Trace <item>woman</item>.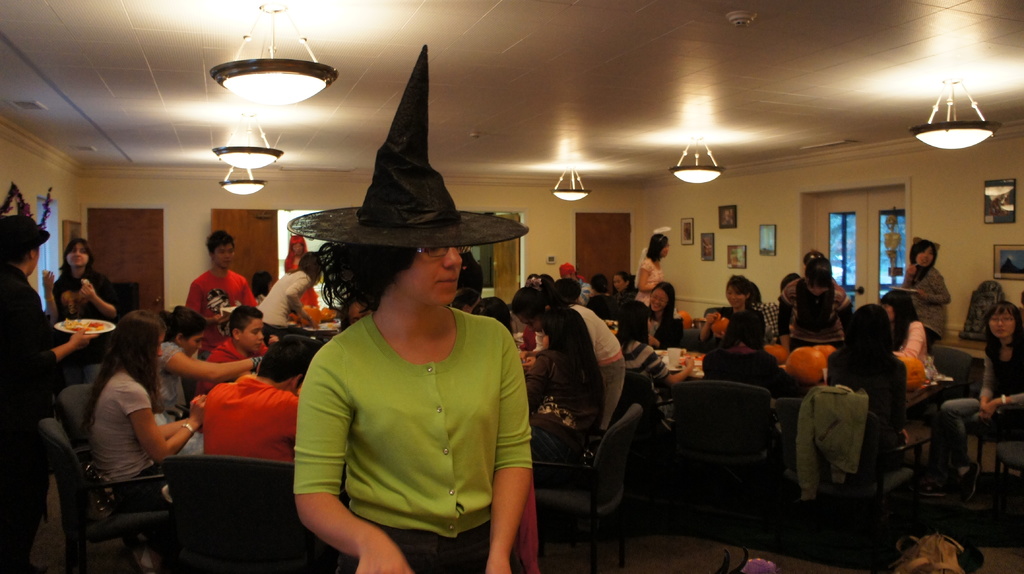
Traced to select_region(54, 237, 113, 330).
